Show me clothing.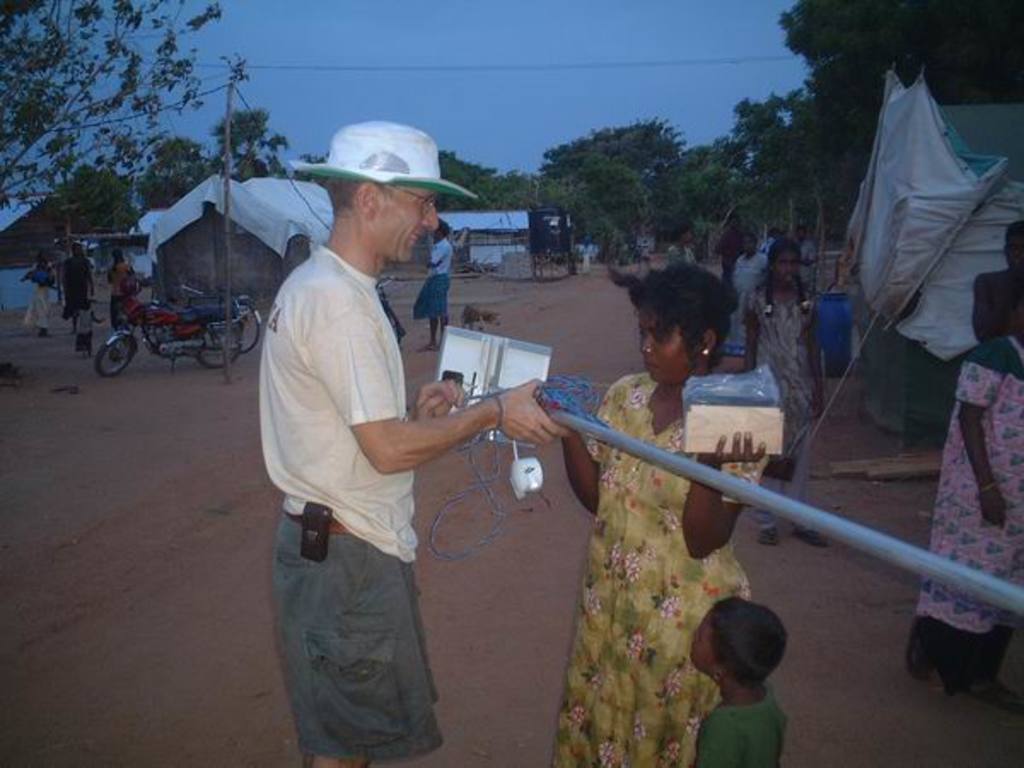
clothing is here: l=108, t=256, r=140, b=323.
